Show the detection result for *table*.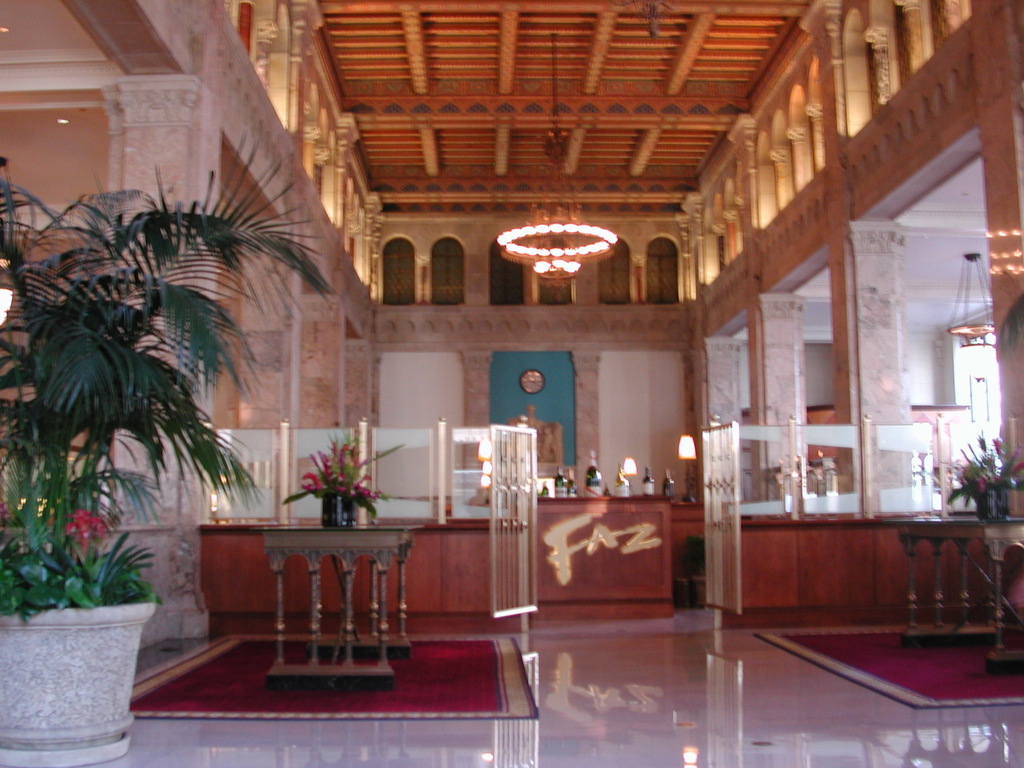
(left=258, top=526, right=414, bottom=694).
